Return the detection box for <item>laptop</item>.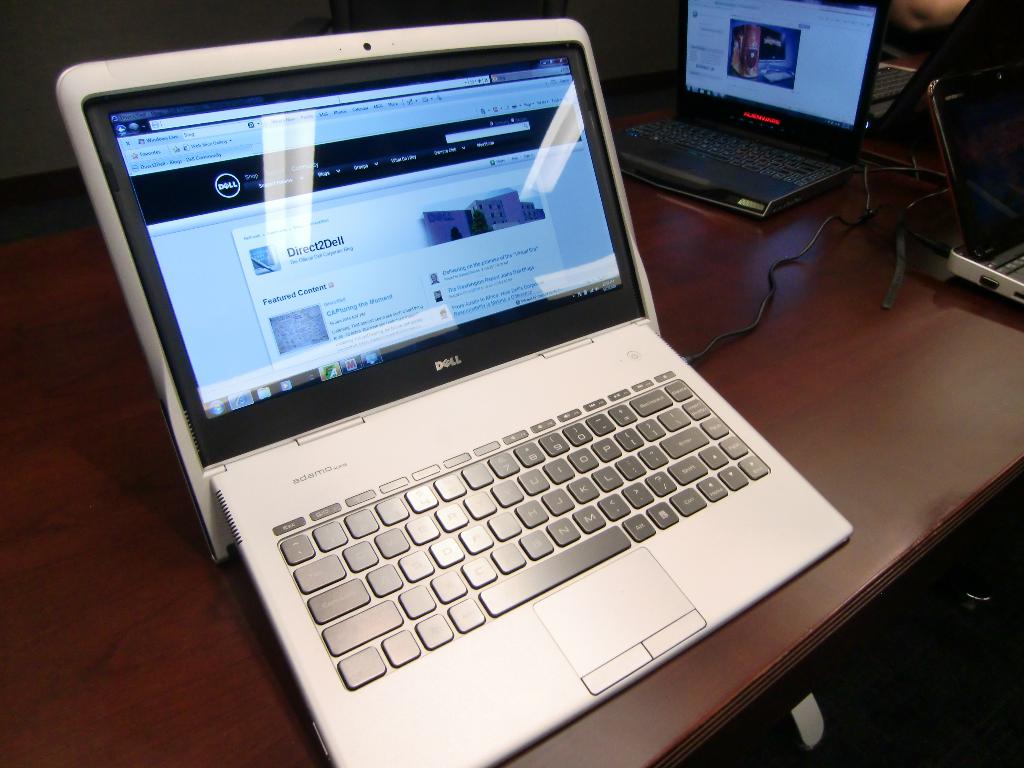
[left=933, top=61, right=1023, bottom=303].
